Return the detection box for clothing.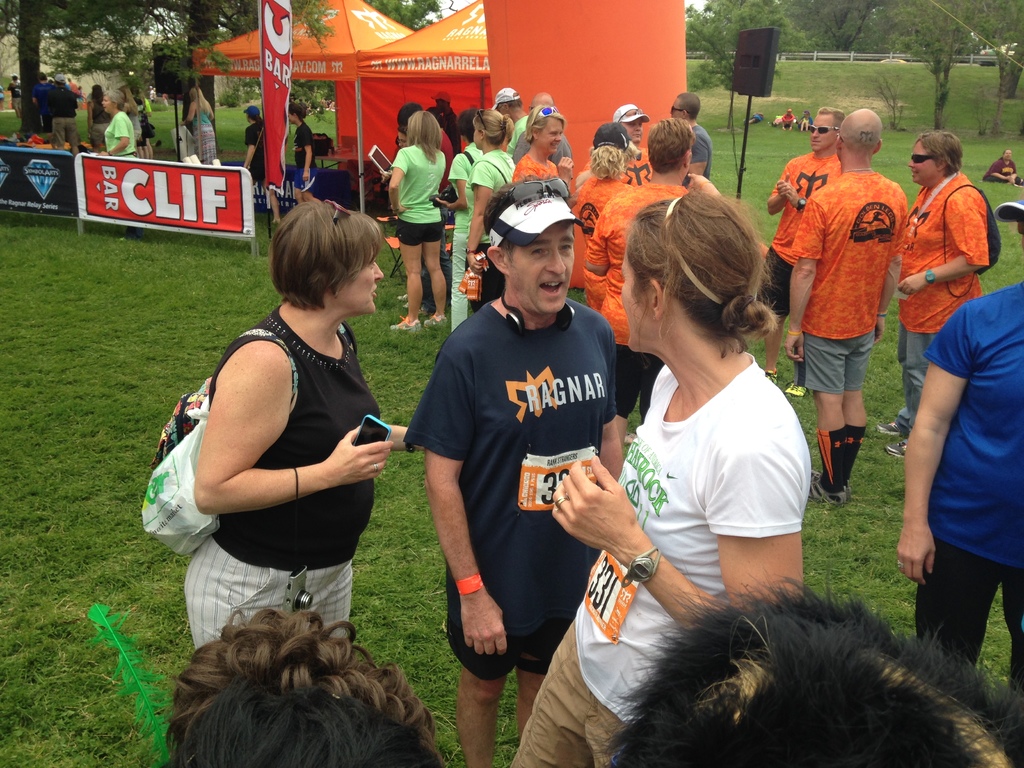
{"left": 390, "top": 141, "right": 454, "bottom": 250}.
